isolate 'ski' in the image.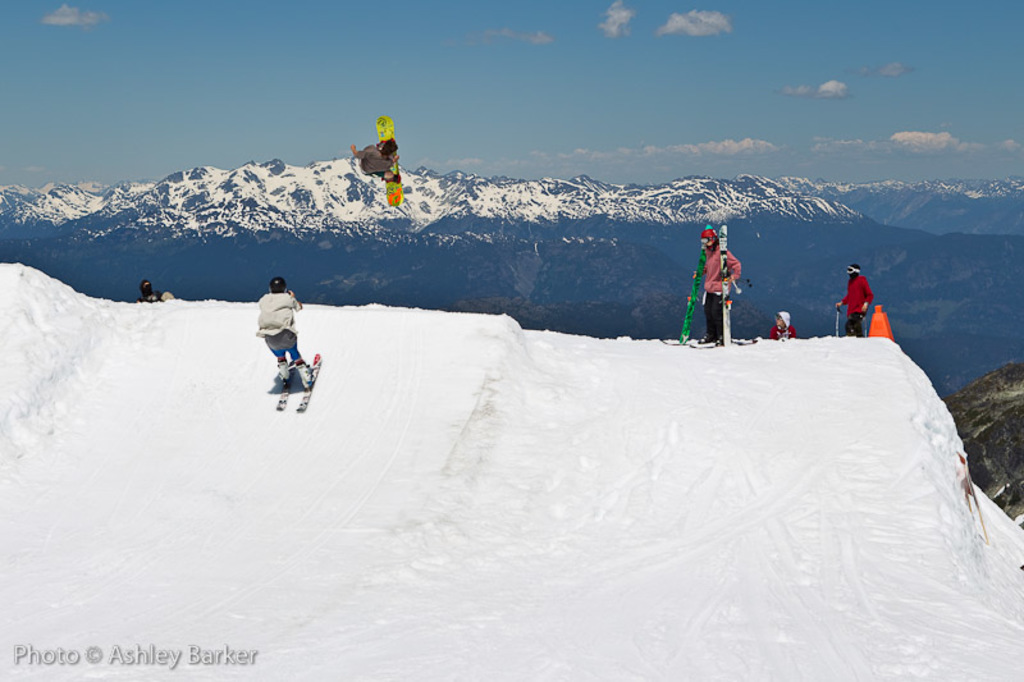
Isolated region: 649,338,771,344.
